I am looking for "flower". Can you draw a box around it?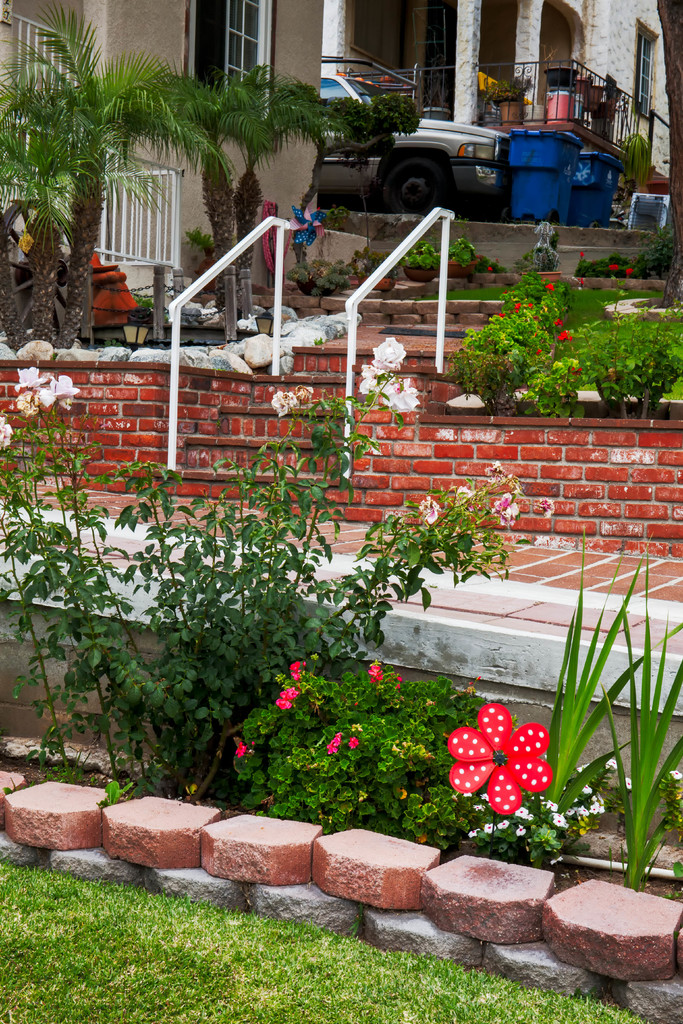
Sure, the bounding box is detection(324, 728, 344, 756).
